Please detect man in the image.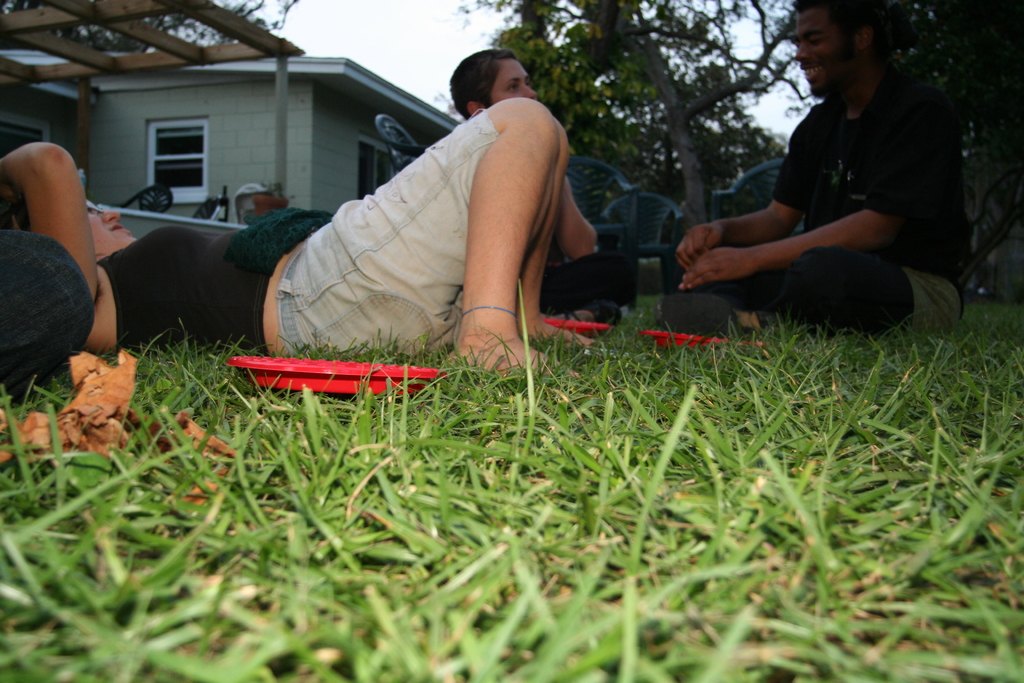
bbox(644, 0, 976, 346).
